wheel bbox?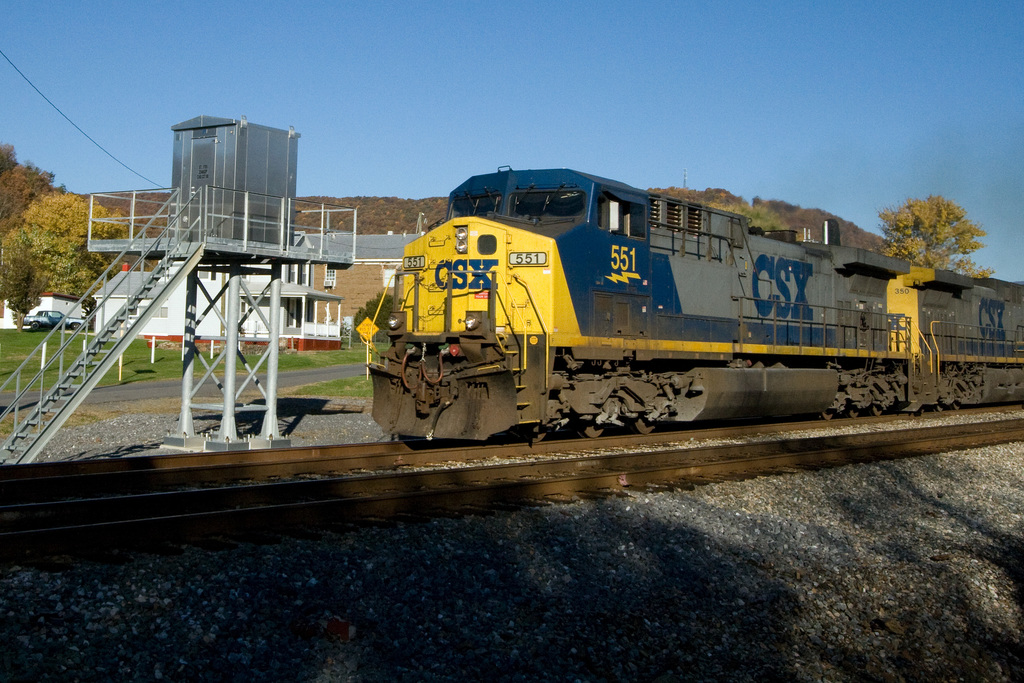
<box>630,413,656,434</box>
